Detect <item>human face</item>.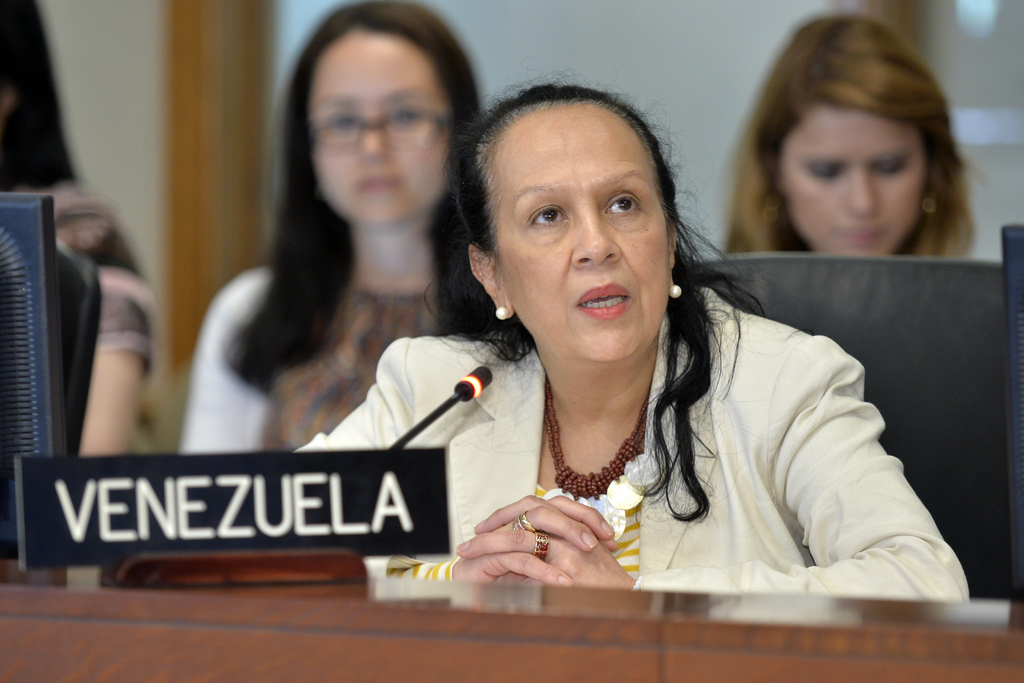
Detected at bbox=[778, 106, 929, 253].
